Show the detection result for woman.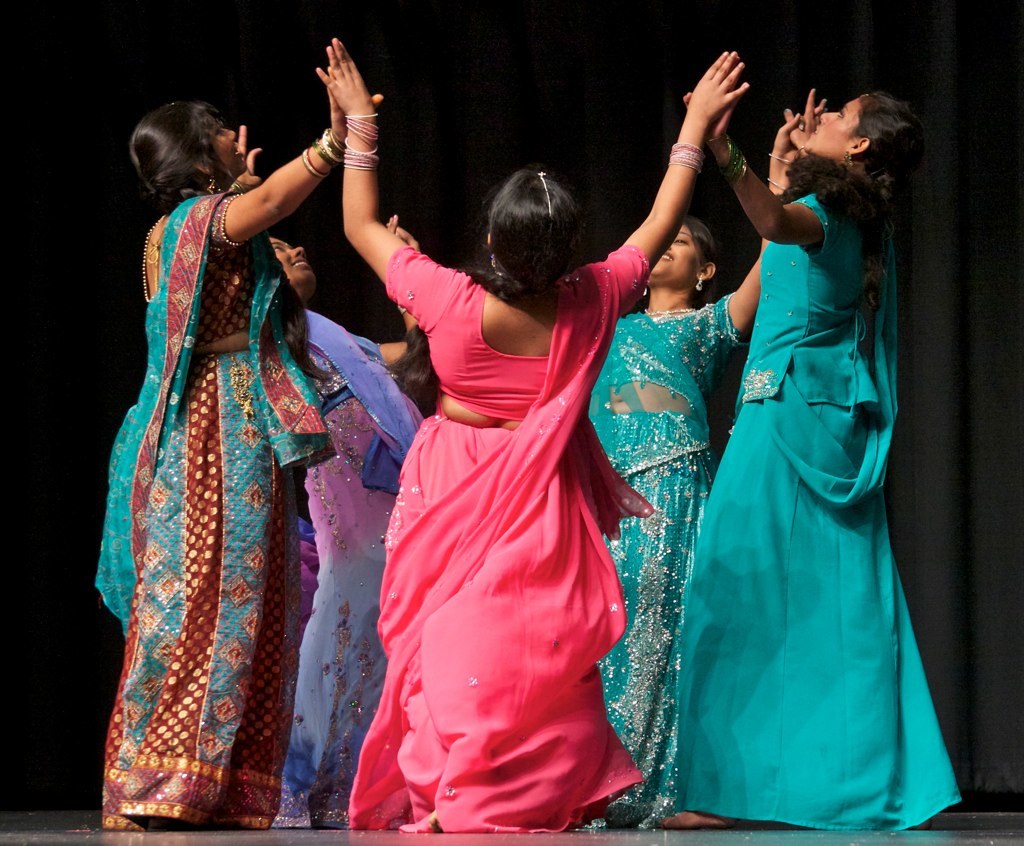
x1=583 y1=95 x2=824 y2=828.
